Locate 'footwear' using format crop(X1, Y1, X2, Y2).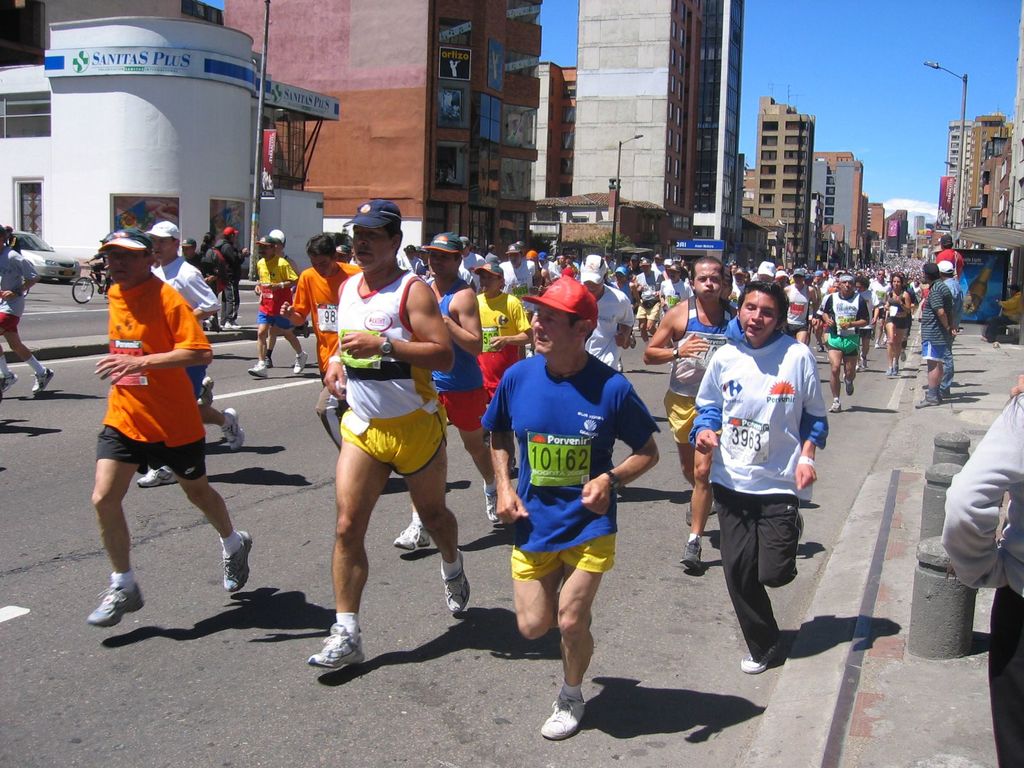
crop(307, 620, 367, 672).
